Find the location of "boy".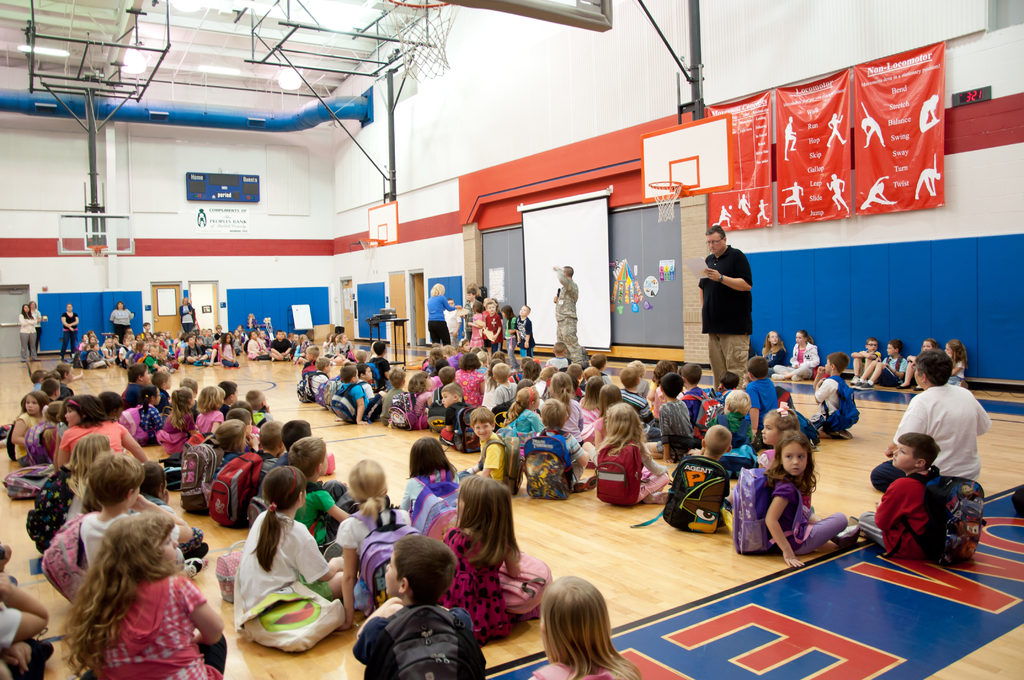
Location: (77,450,202,582).
